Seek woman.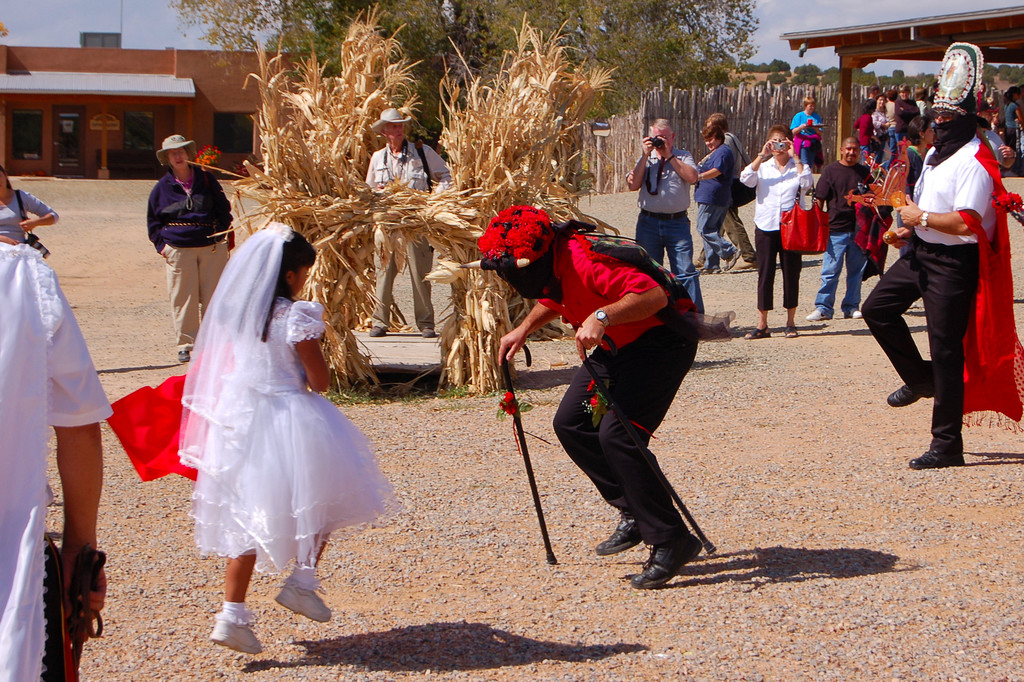
crop(698, 124, 748, 278).
